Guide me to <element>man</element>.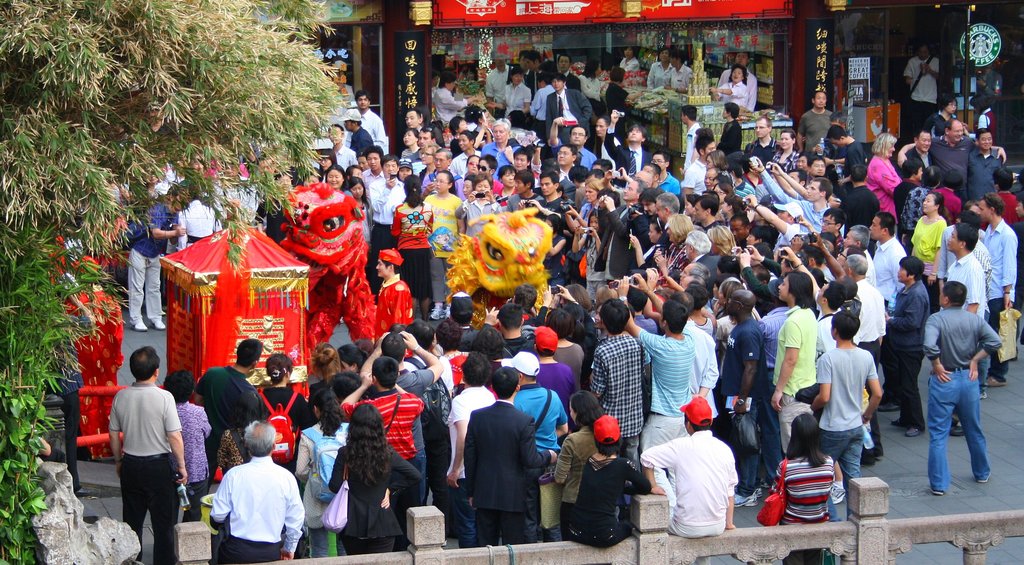
Guidance: <region>902, 45, 943, 109</region>.
